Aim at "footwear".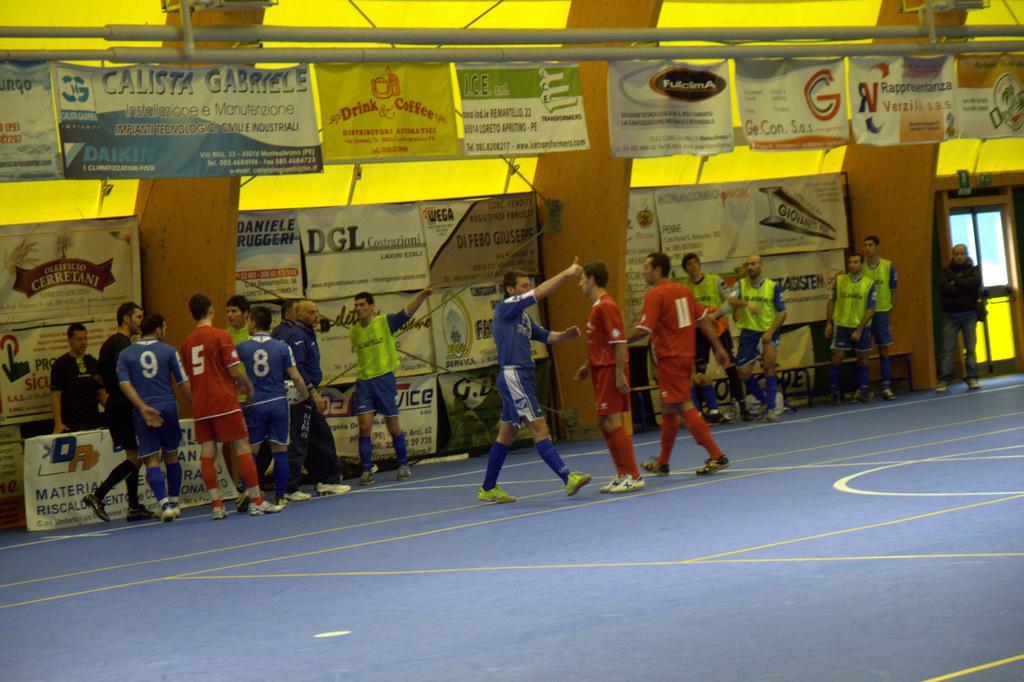
Aimed at rect(248, 499, 284, 515).
